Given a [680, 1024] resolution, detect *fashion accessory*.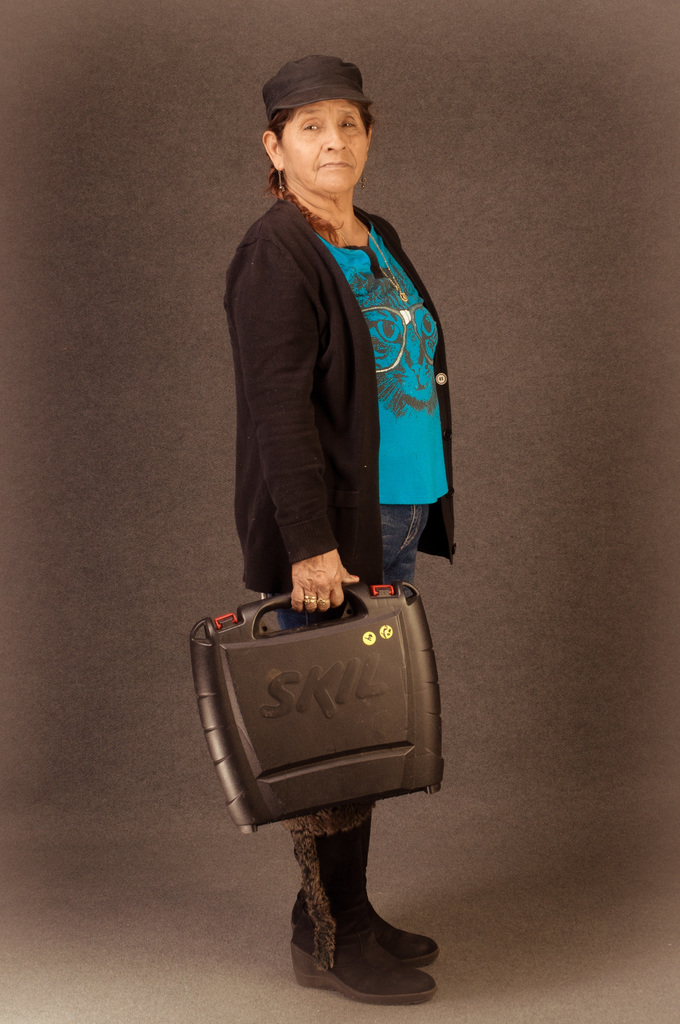
(left=302, top=593, right=316, bottom=604).
